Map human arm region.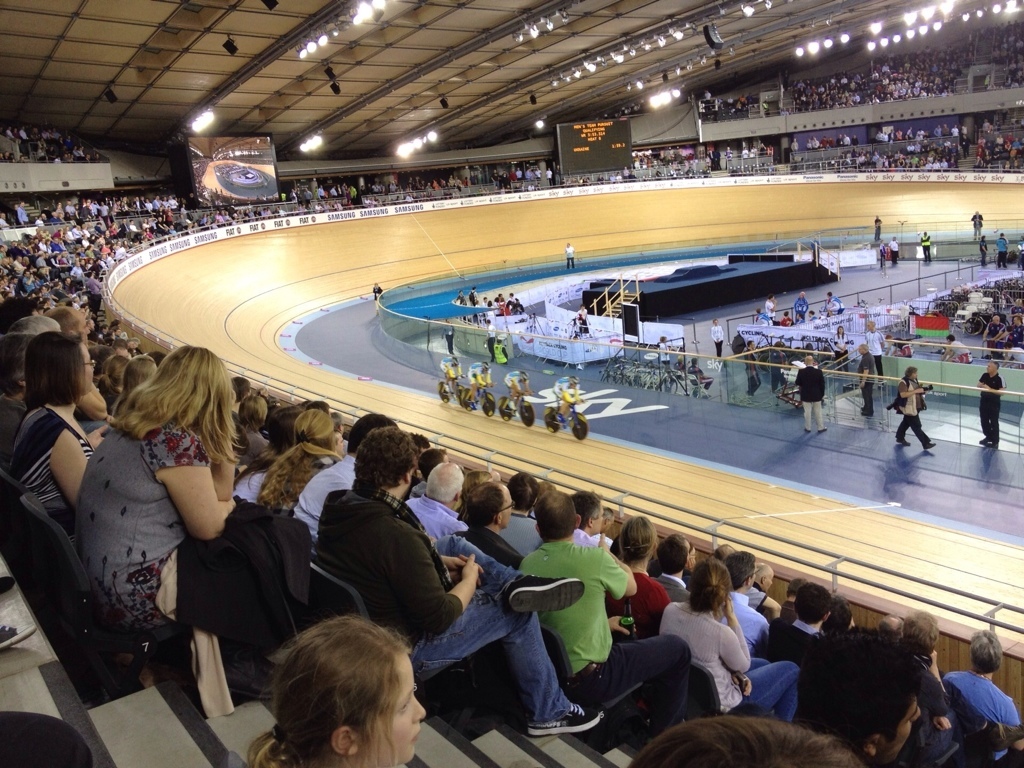
Mapped to [151, 427, 235, 545].
